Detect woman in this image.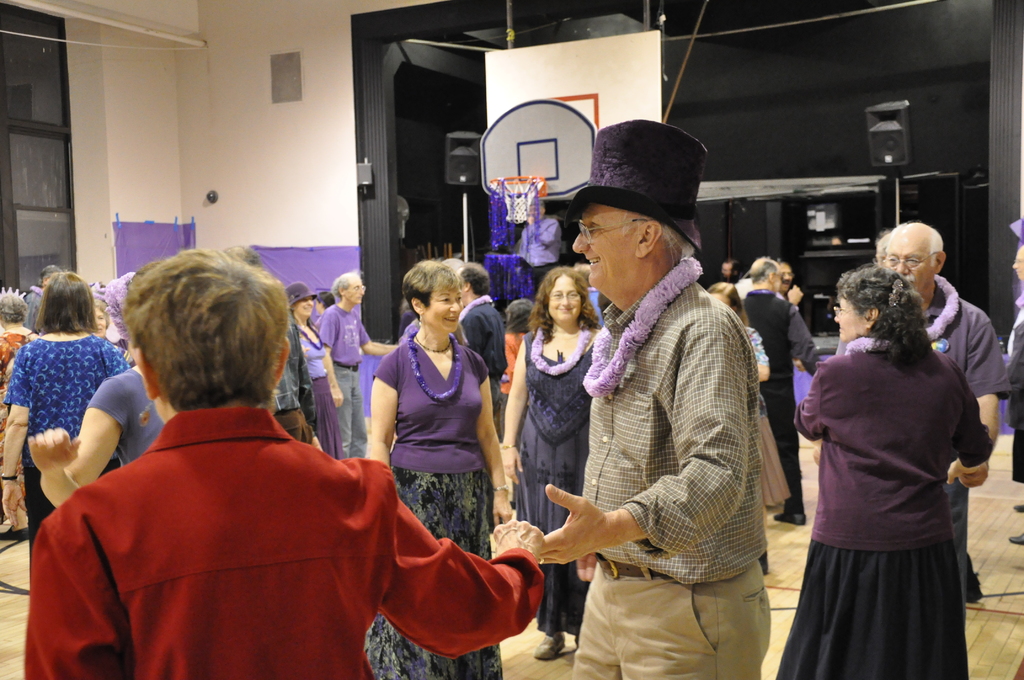
Detection: left=17, top=243, right=547, bottom=679.
